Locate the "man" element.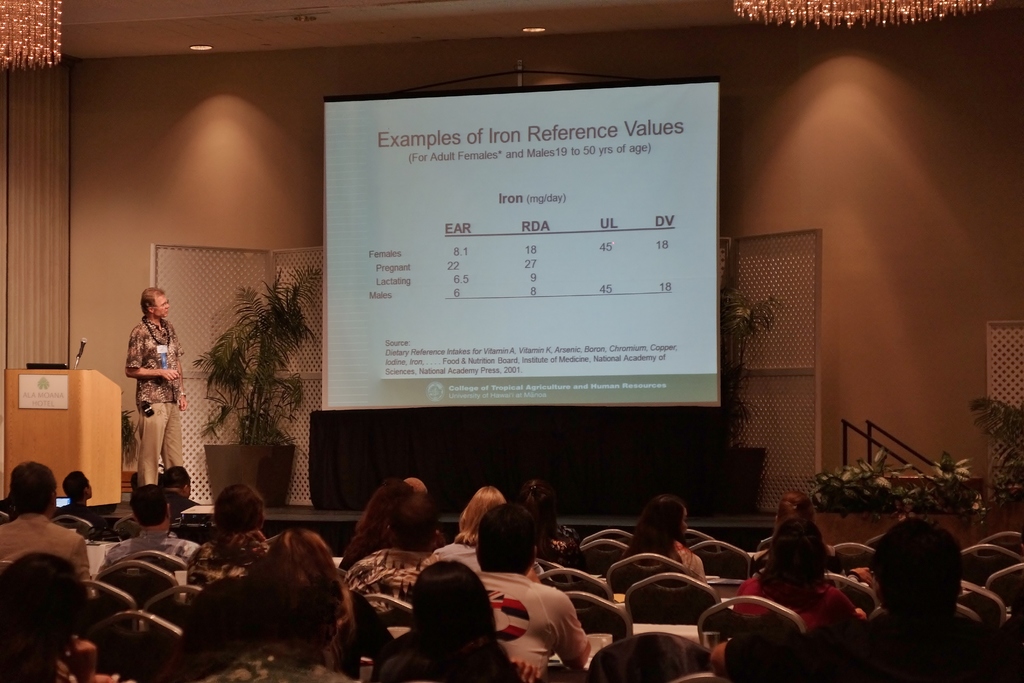
Element bbox: region(872, 525, 968, 626).
